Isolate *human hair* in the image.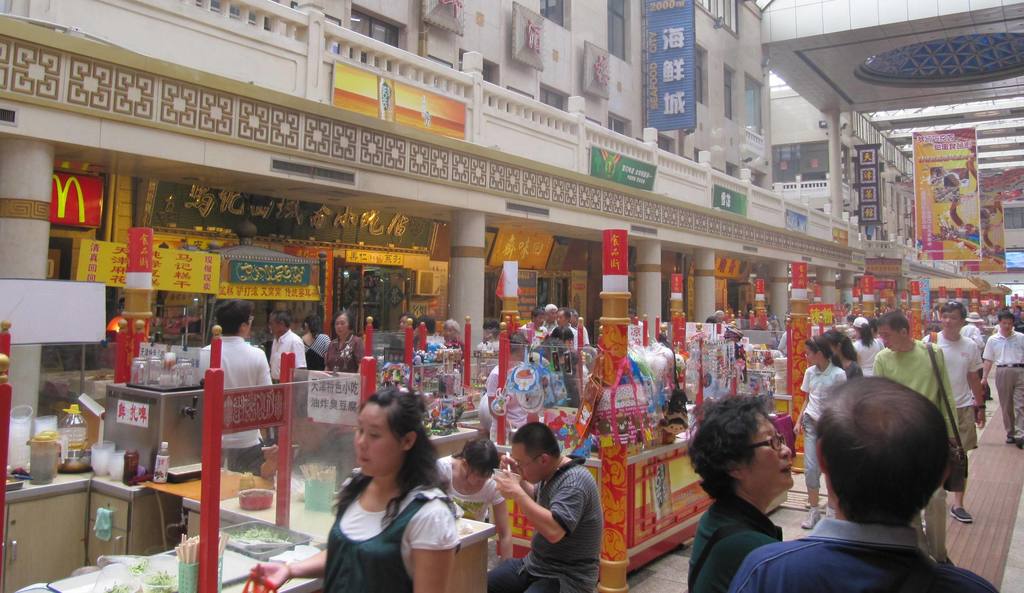
Isolated region: 804/334/833/359.
